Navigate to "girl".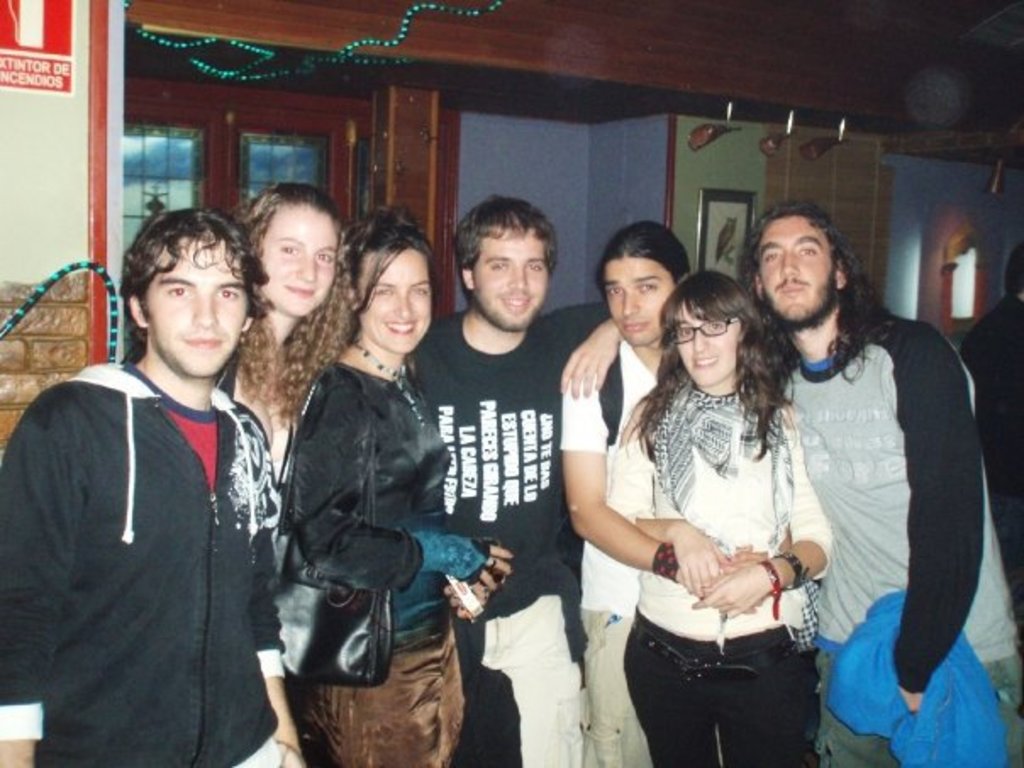
Navigation target: [215,175,361,697].
